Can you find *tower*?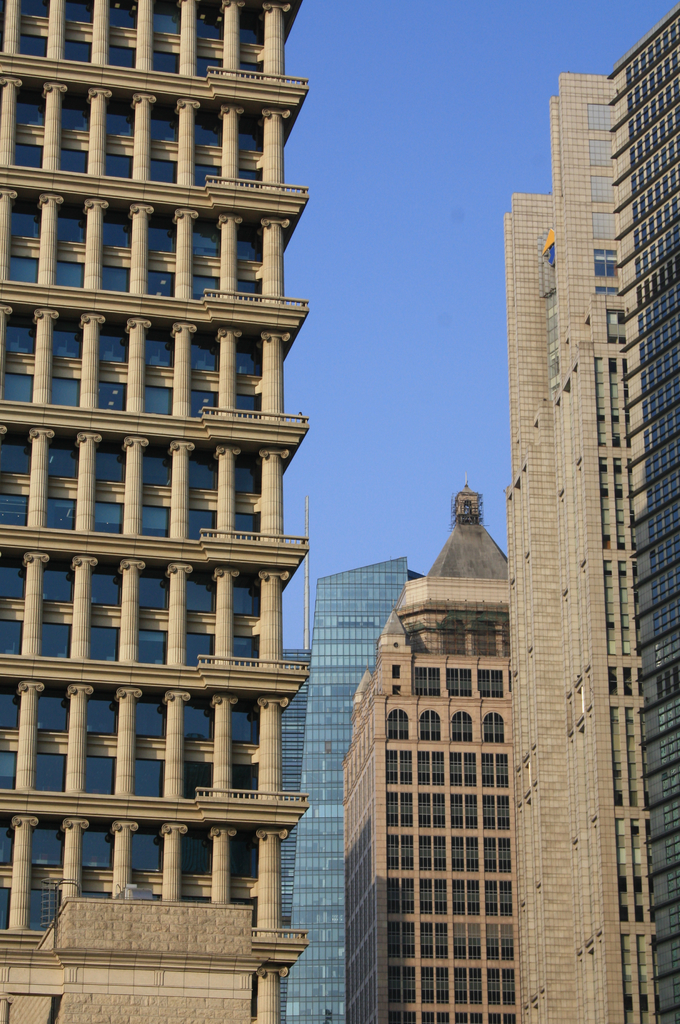
Yes, bounding box: 277,557,413,1020.
